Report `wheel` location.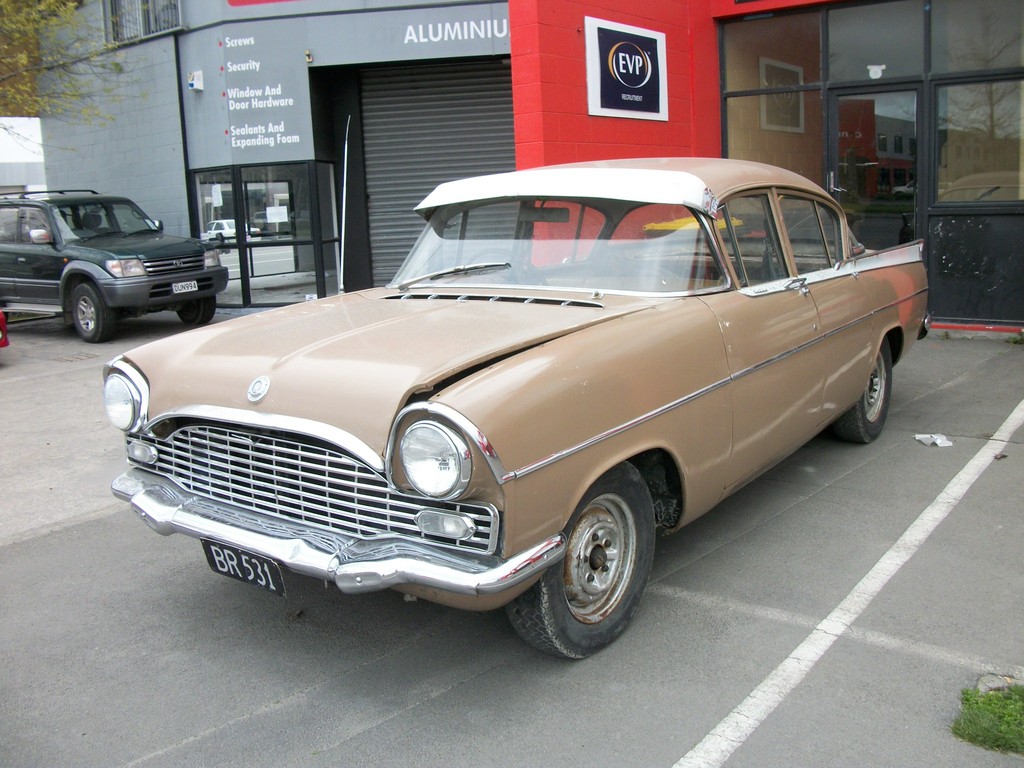
Report: BBox(525, 484, 659, 651).
